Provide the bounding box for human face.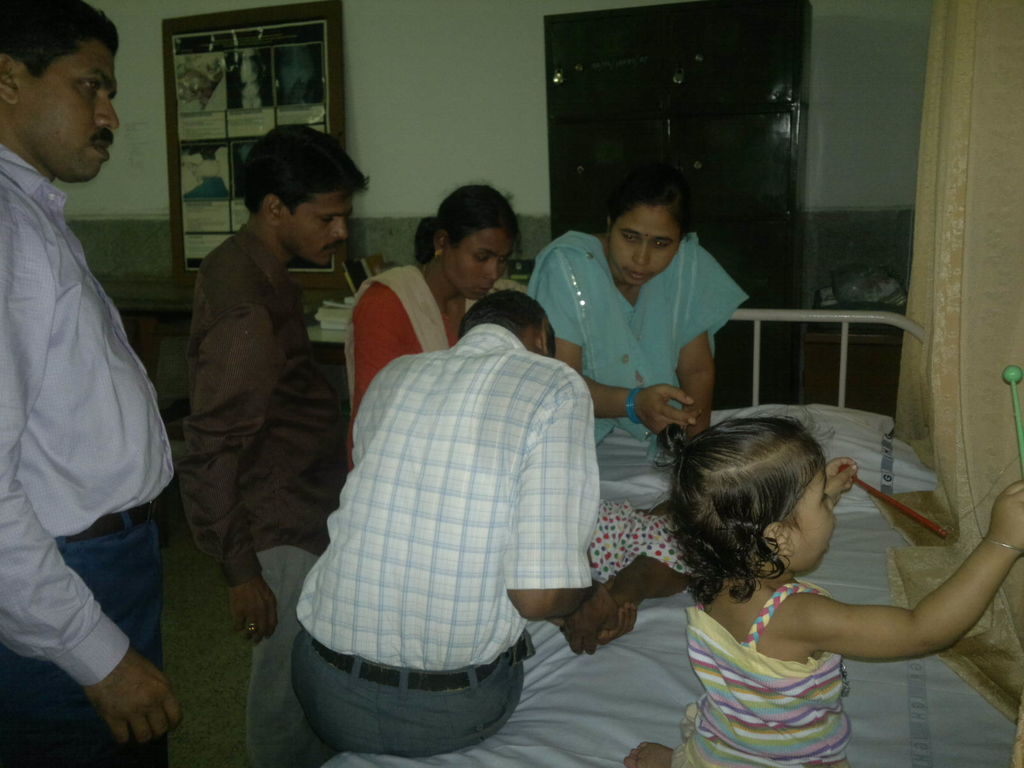
left=609, top=202, right=680, bottom=290.
